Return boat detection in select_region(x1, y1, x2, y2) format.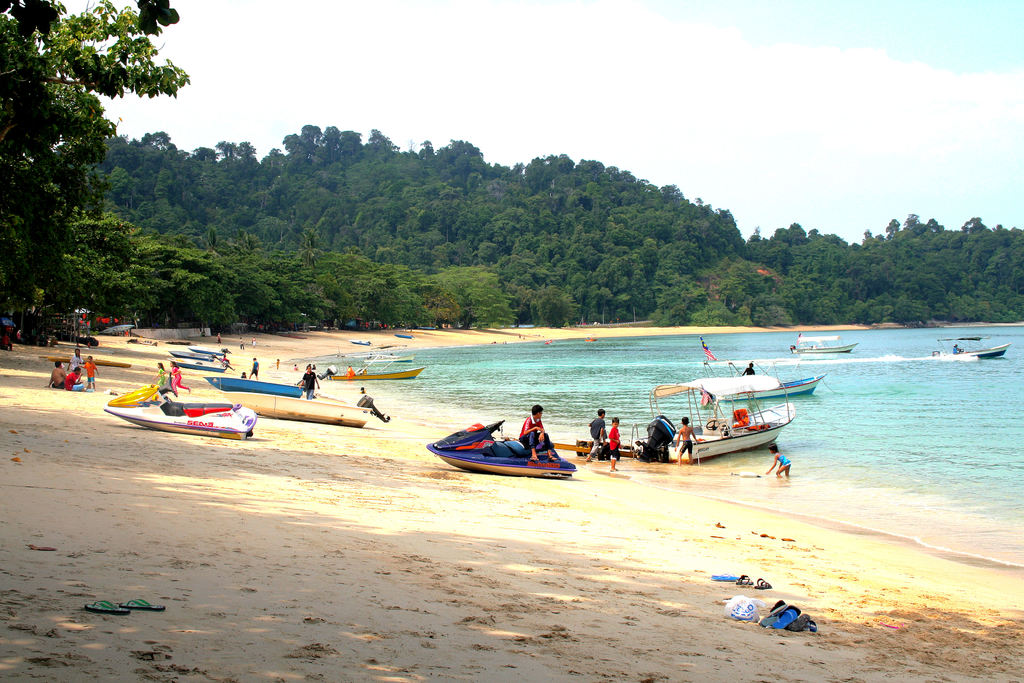
select_region(714, 373, 824, 399).
